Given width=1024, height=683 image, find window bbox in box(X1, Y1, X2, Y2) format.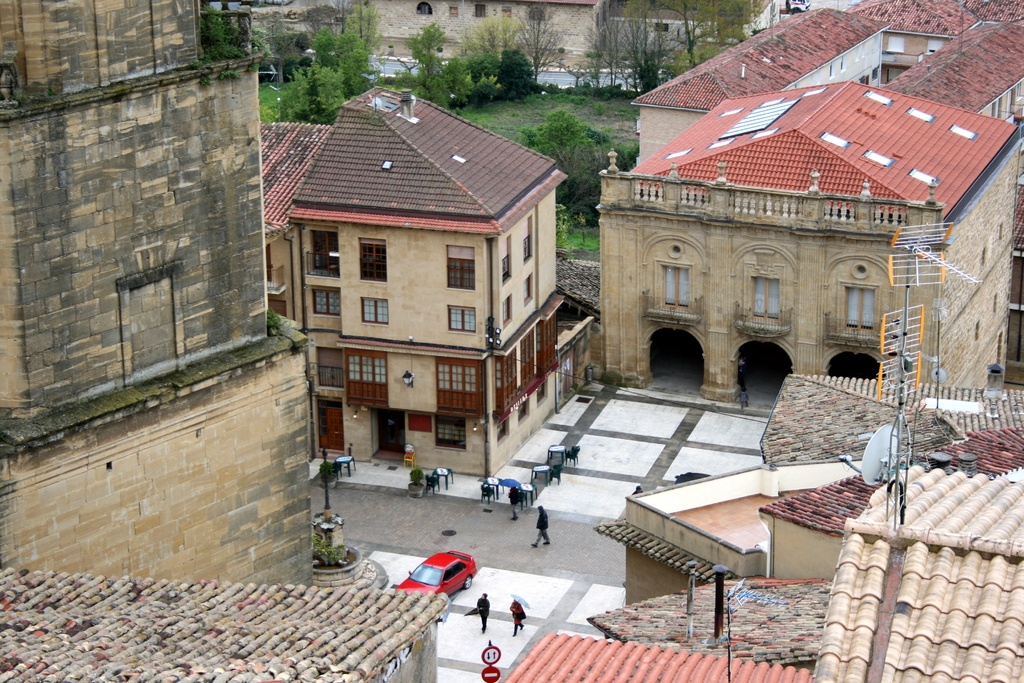
box(753, 274, 776, 325).
